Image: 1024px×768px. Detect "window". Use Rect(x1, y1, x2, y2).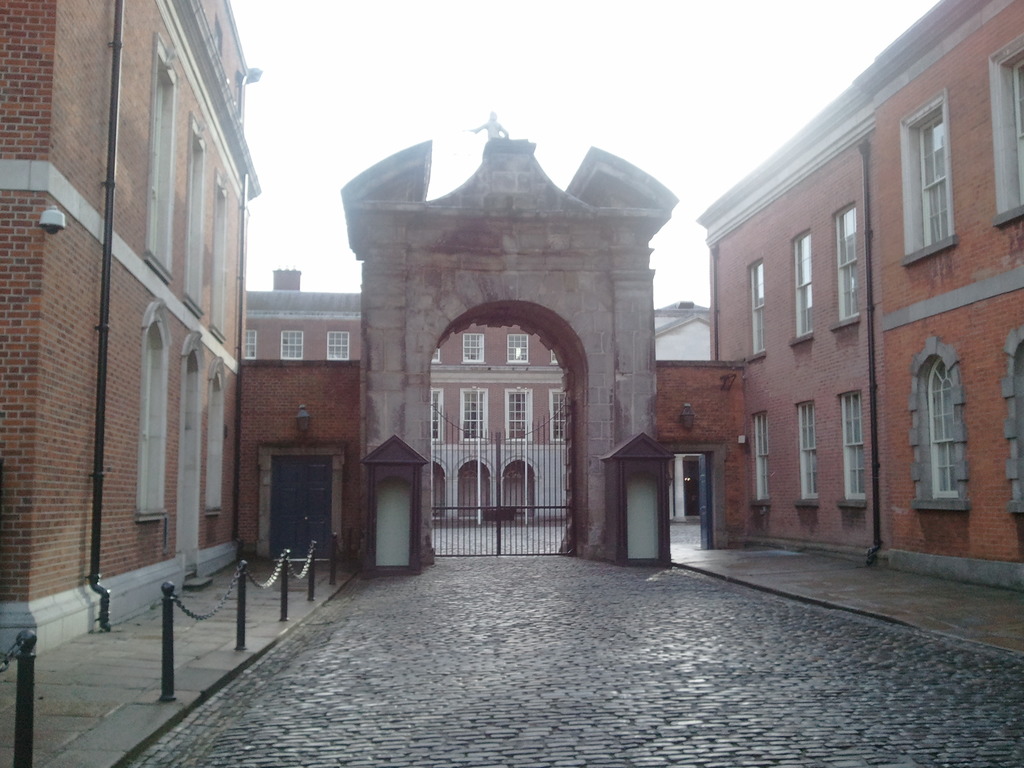
Rect(431, 388, 444, 443).
